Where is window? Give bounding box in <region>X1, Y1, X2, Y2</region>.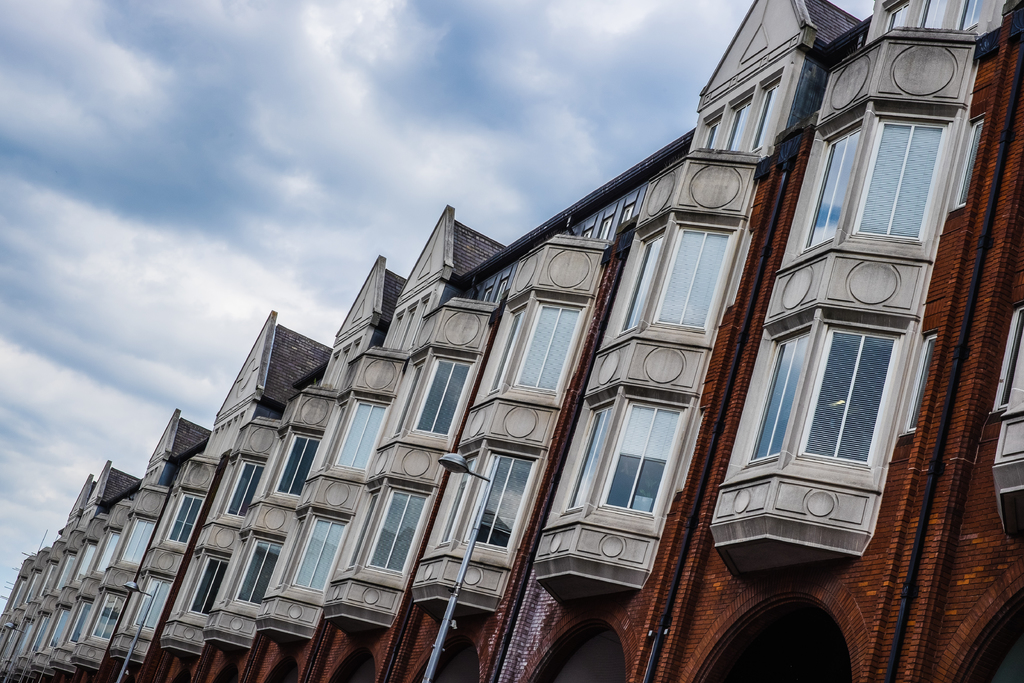
<region>988, 305, 1023, 541</region>.
